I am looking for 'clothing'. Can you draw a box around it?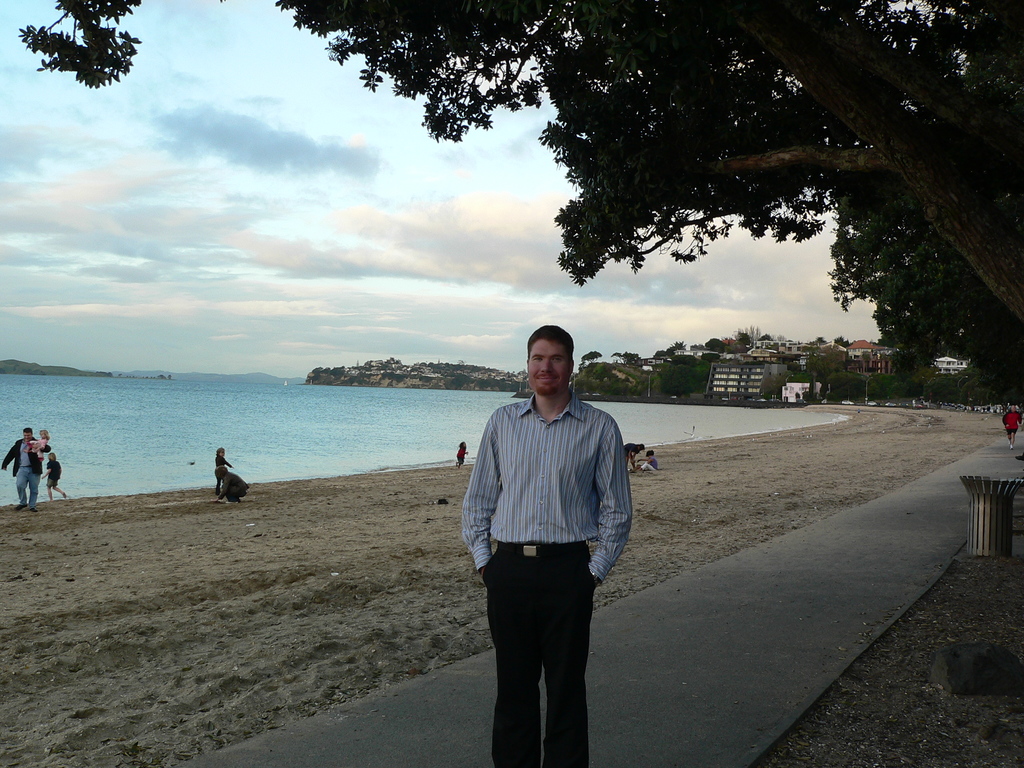
Sure, the bounding box is bbox(459, 390, 634, 767).
